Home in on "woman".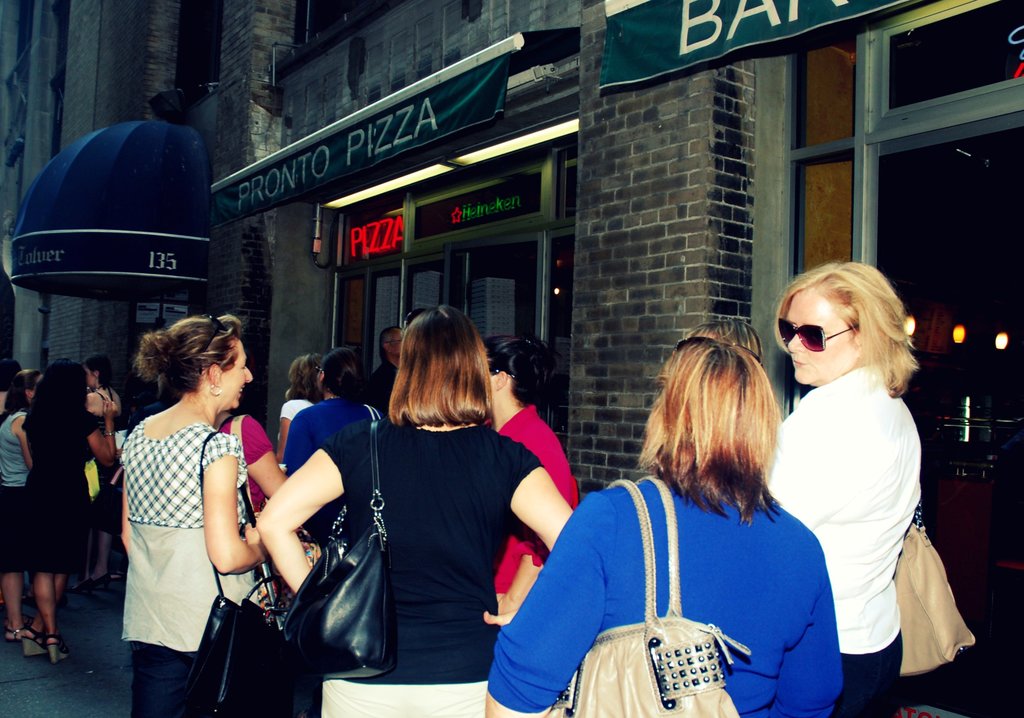
Homed in at (284,340,388,534).
